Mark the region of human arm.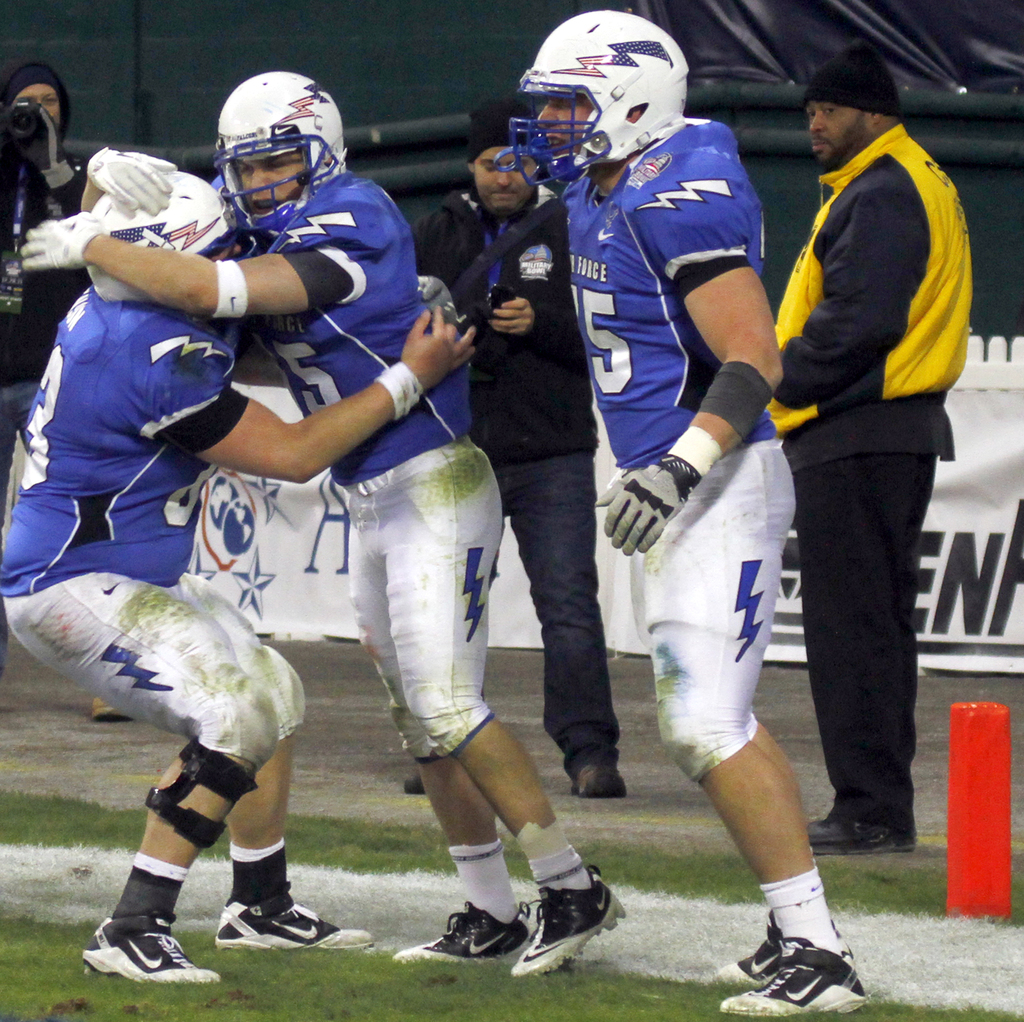
Region: rect(9, 213, 396, 320).
